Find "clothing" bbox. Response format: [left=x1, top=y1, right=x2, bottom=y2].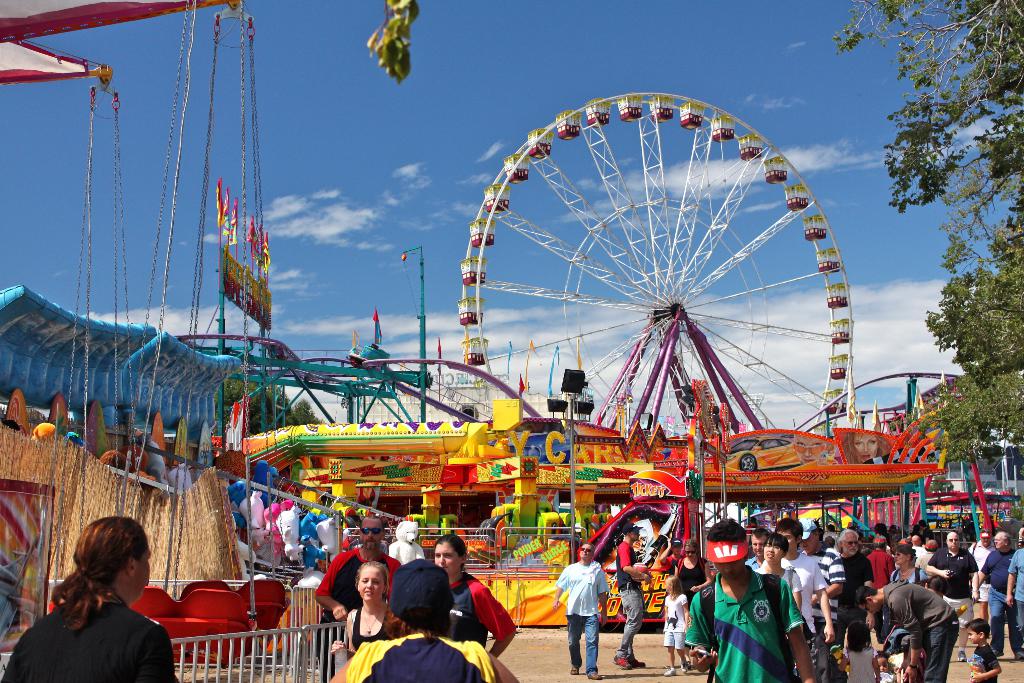
[left=669, top=593, right=685, bottom=648].
